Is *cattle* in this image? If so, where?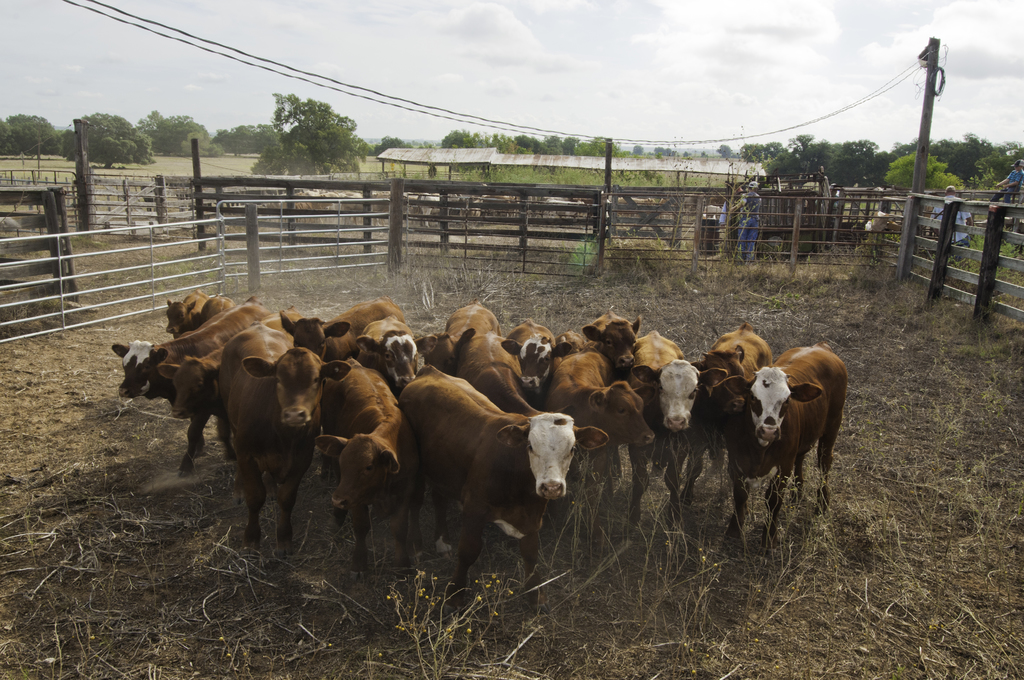
Yes, at (680, 319, 776, 504).
